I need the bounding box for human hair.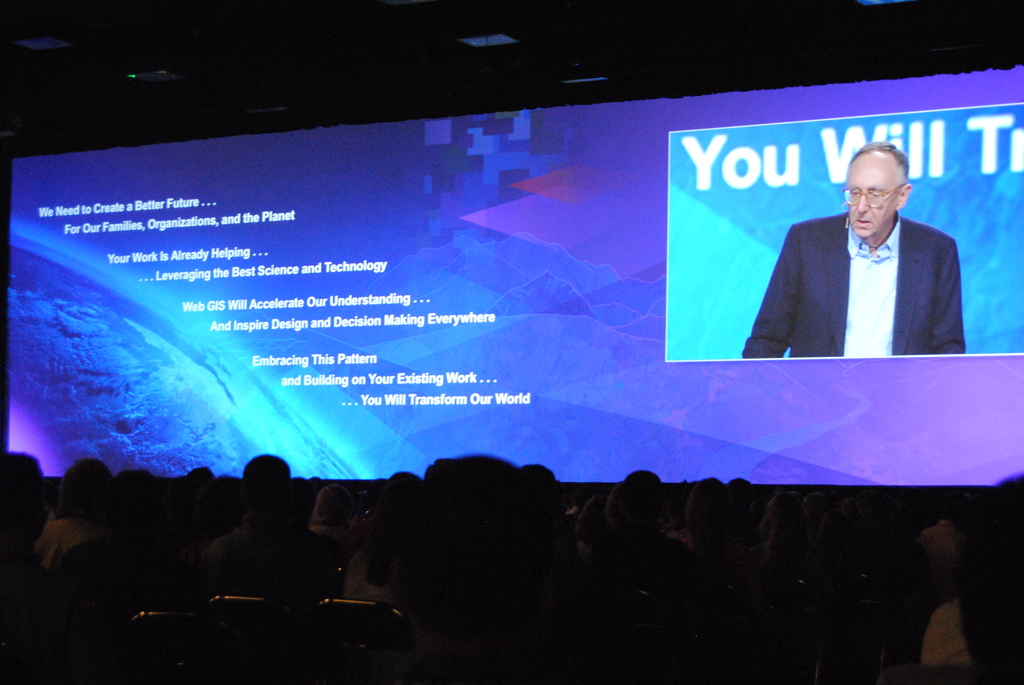
Here it is: locate(848, 138, 914, 178).
